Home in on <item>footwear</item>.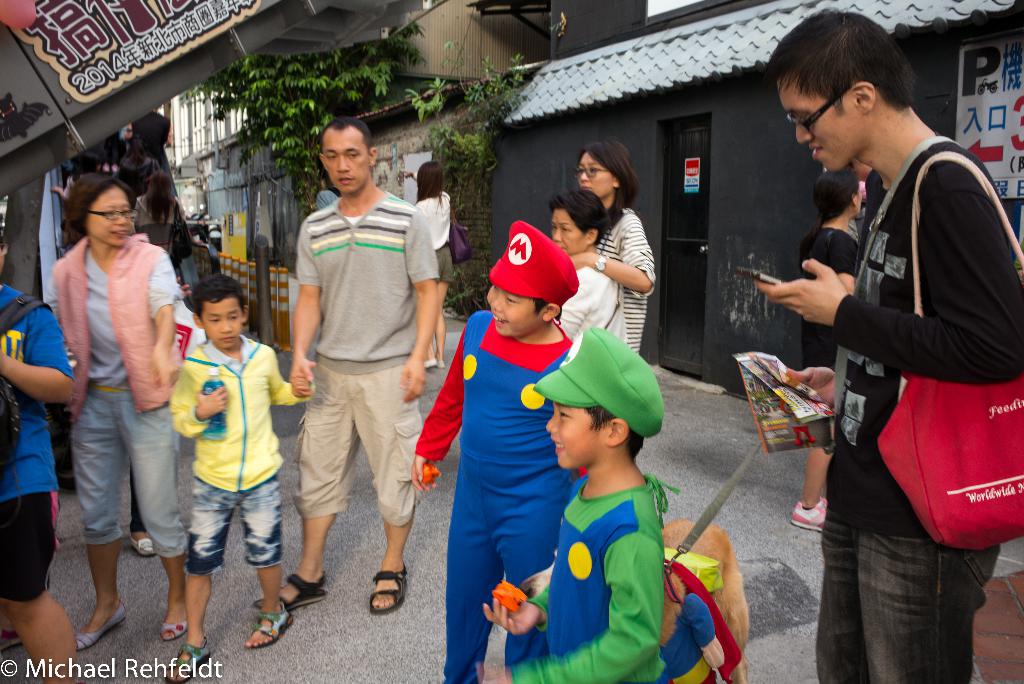
Homed in at detection(785, 496, 828, 532).
